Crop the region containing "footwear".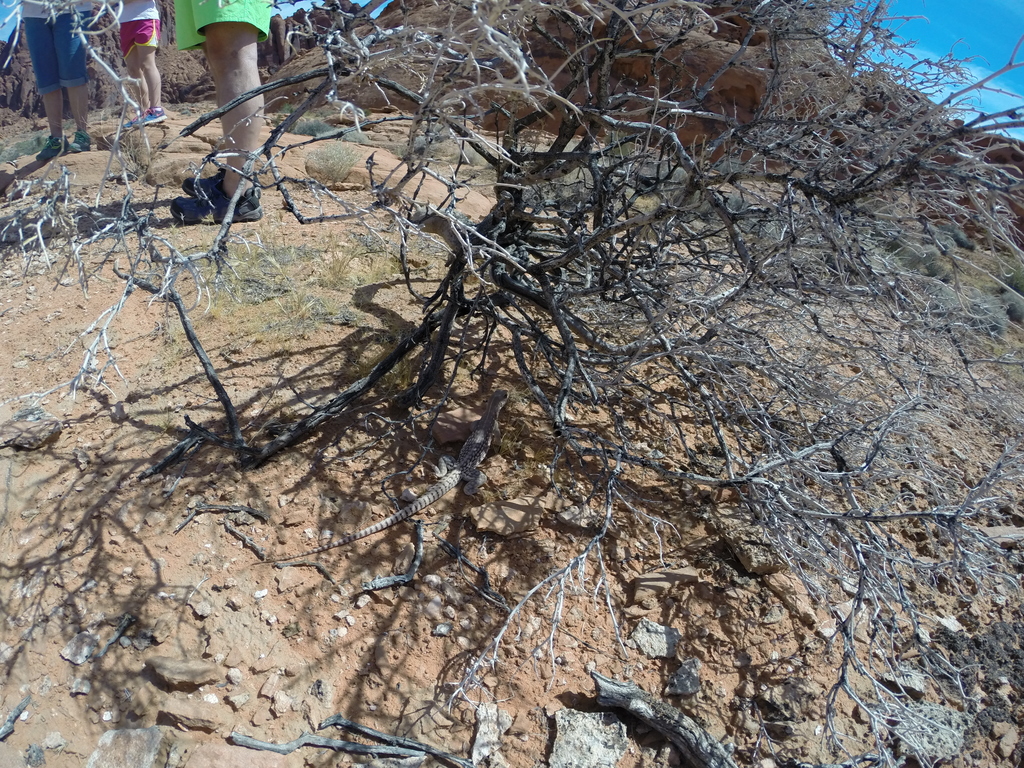
Crop region: bbox=(181, 164, 224, 193).
